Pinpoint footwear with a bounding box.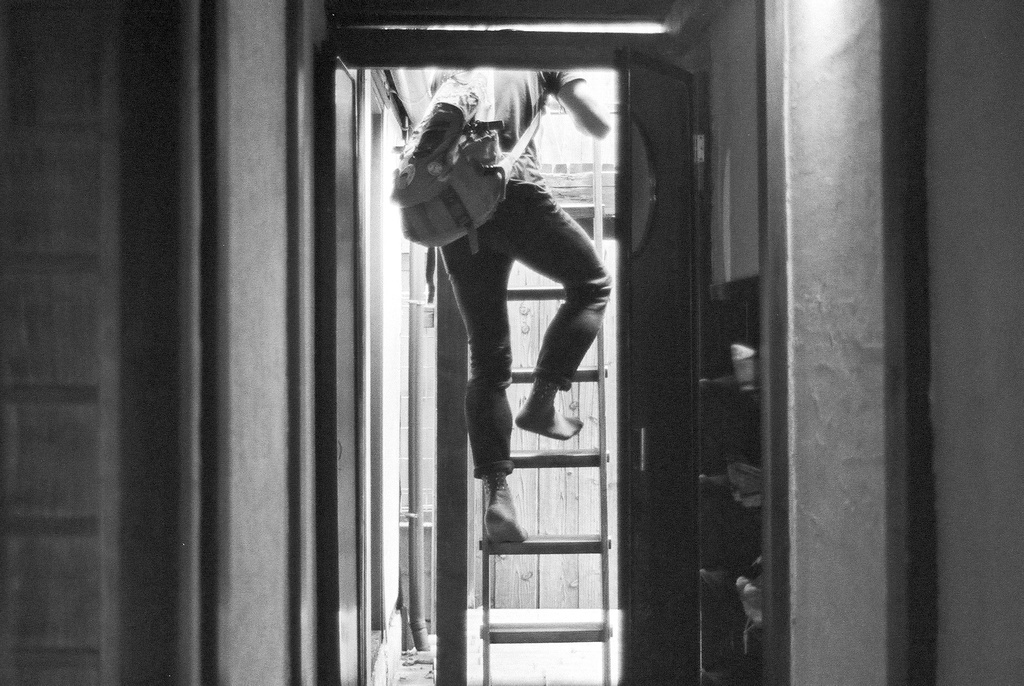
513,377,584,443.
